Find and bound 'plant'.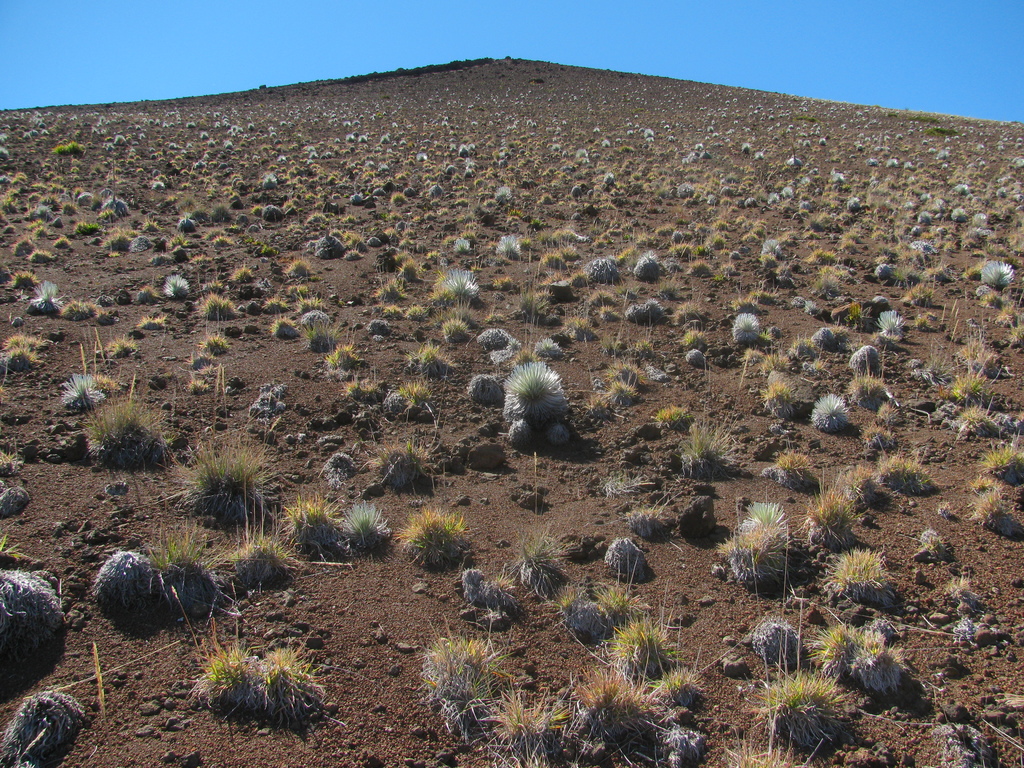
Bound: <region>633, 497, 674, 529</region>.
